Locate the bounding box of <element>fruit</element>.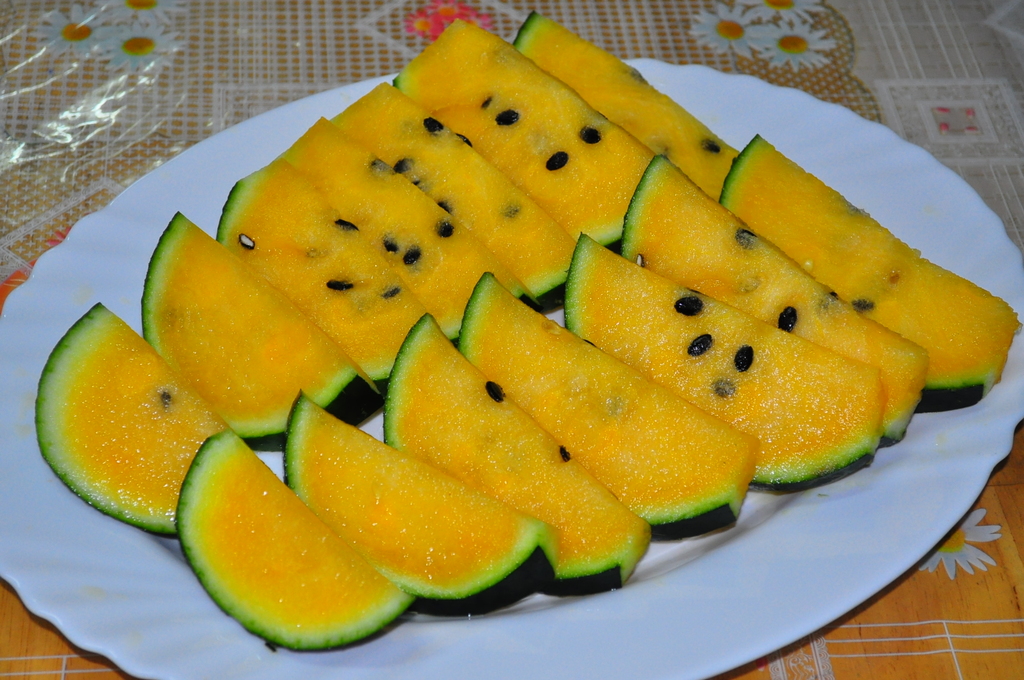
Bounding box: x1=514, y1=8, x2=741, y2=200.
